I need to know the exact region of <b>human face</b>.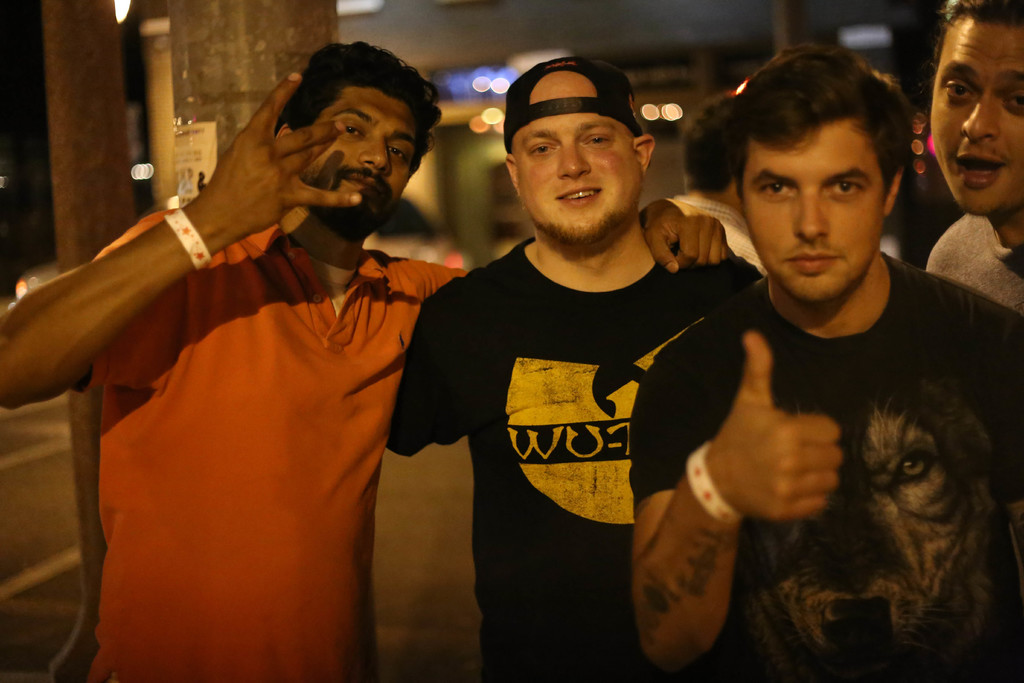
Region: 740, 114, 888, 306.
